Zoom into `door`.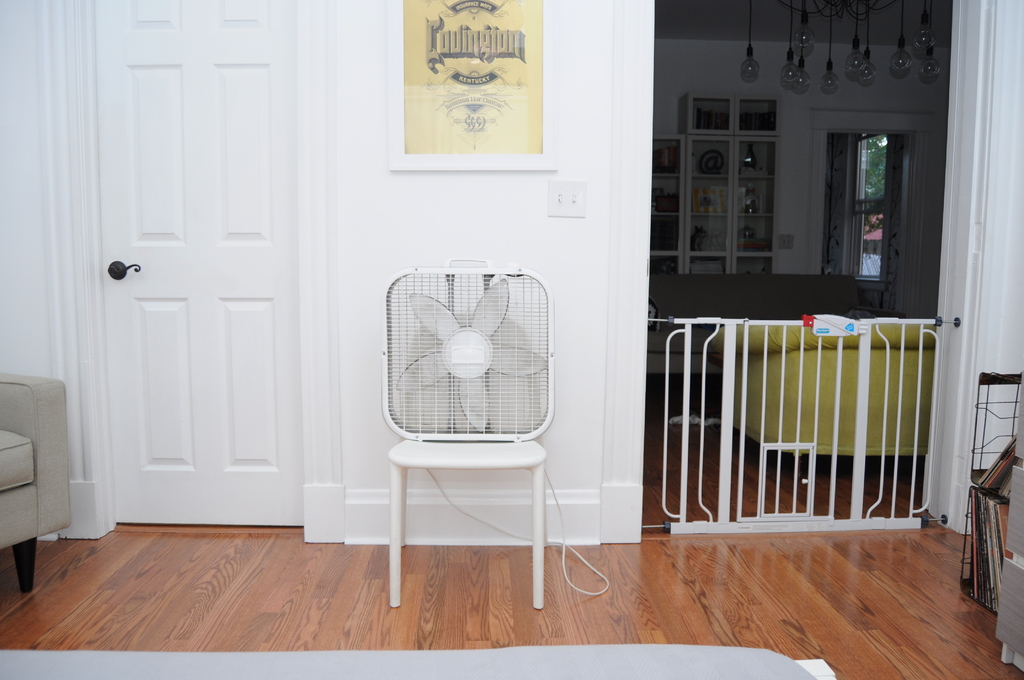
Zoom target: l=93, t=0, r=303, b=530.
